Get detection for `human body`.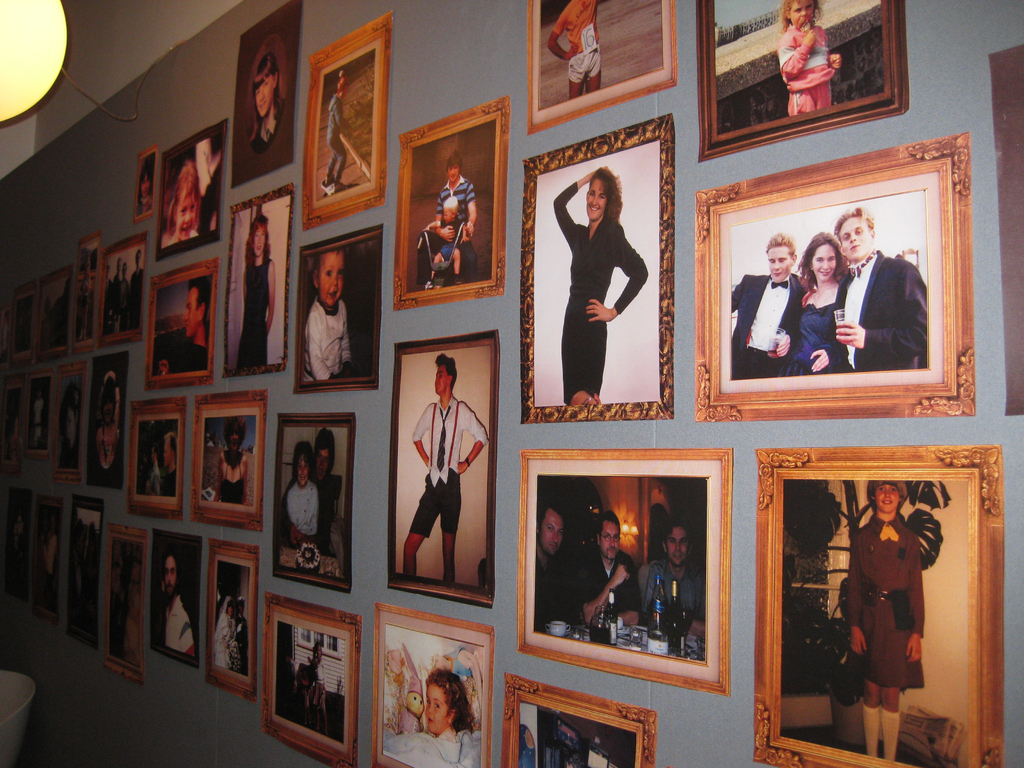
Detection: box=[286, 481, 320, 545].
